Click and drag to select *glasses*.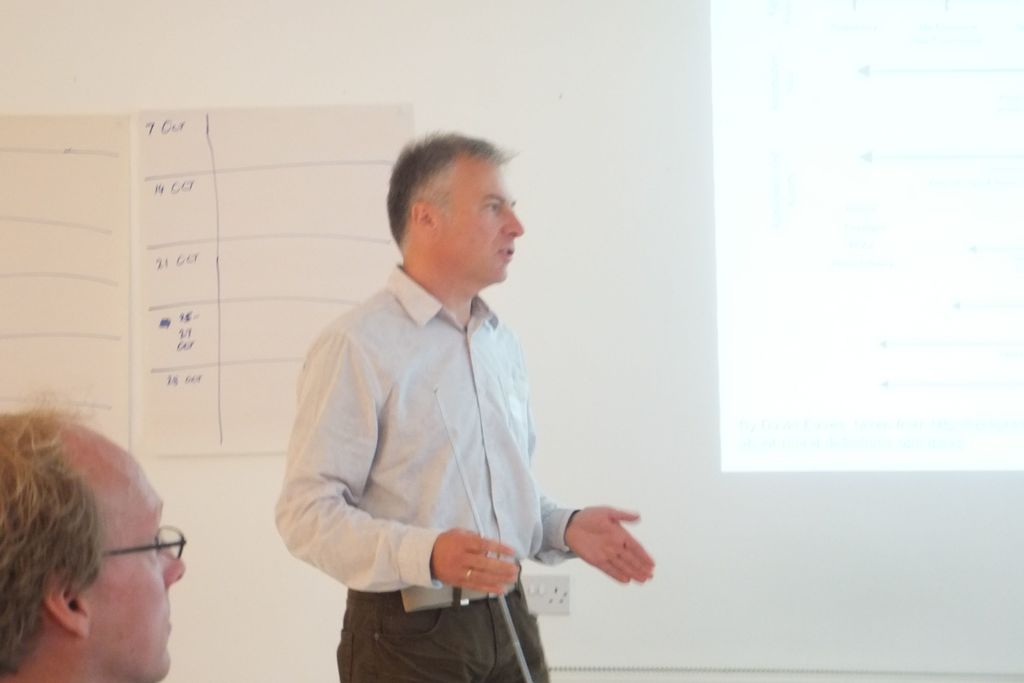
Selection: x1=97, y1=523, x2=185, y2=561.
